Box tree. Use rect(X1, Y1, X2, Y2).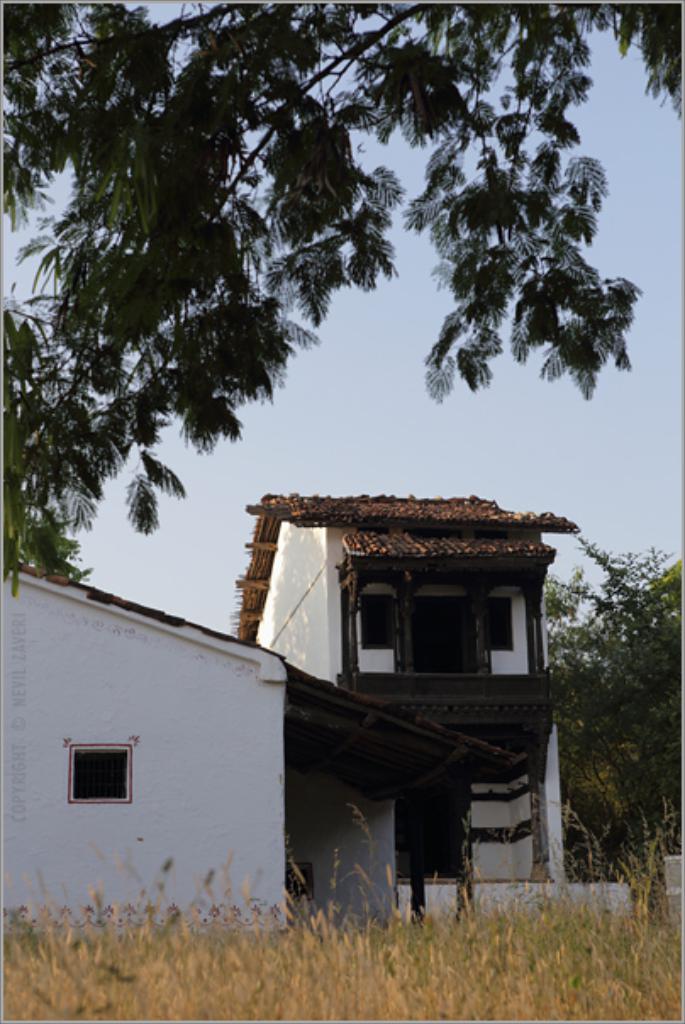
rect(537, 522, 683, 914).
